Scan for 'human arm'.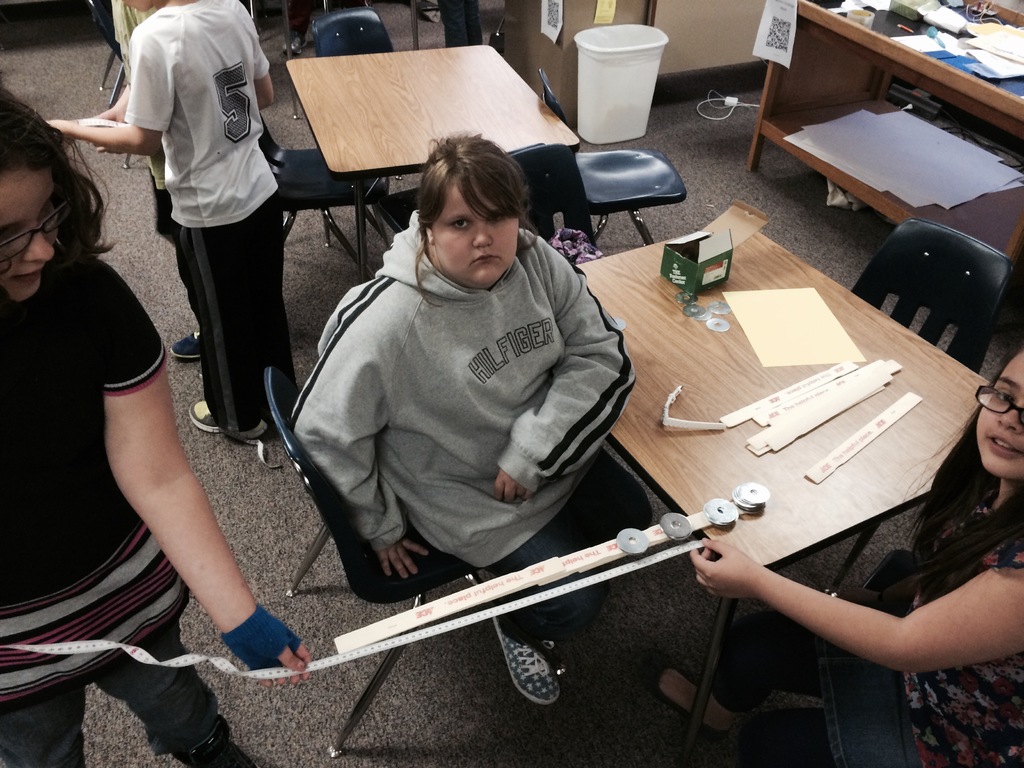
Scan result: <region>284, 282, 440, 584</region>.
